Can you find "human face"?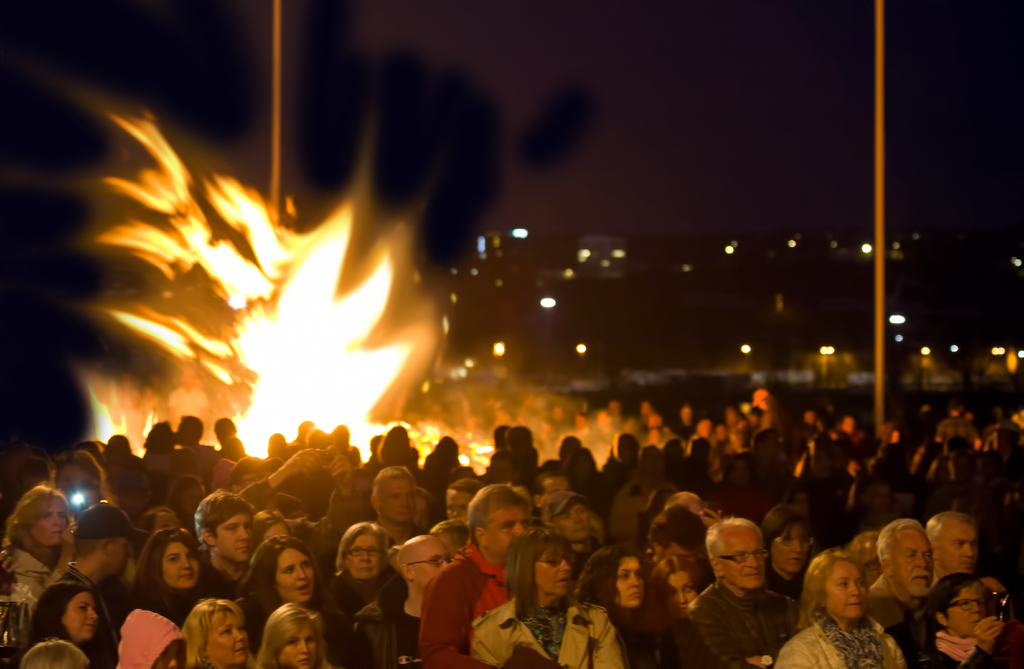
Yes, bounding box: region(542, 481, 565, 505).
